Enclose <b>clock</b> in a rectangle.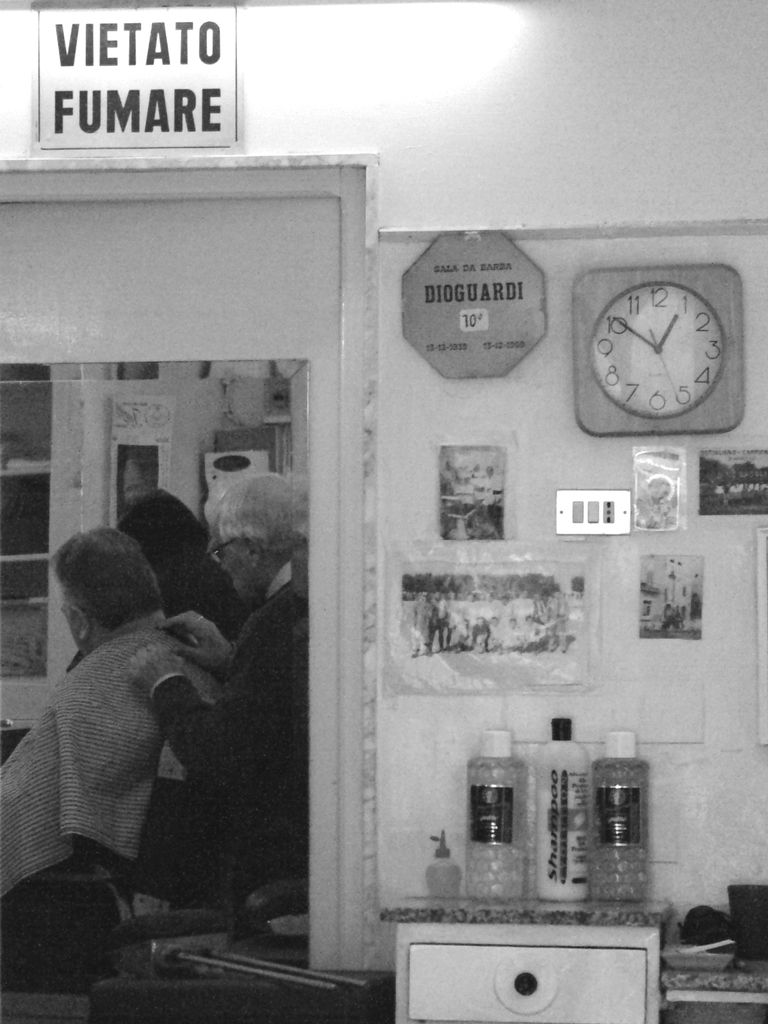
box(586, 265, 742, 429).
